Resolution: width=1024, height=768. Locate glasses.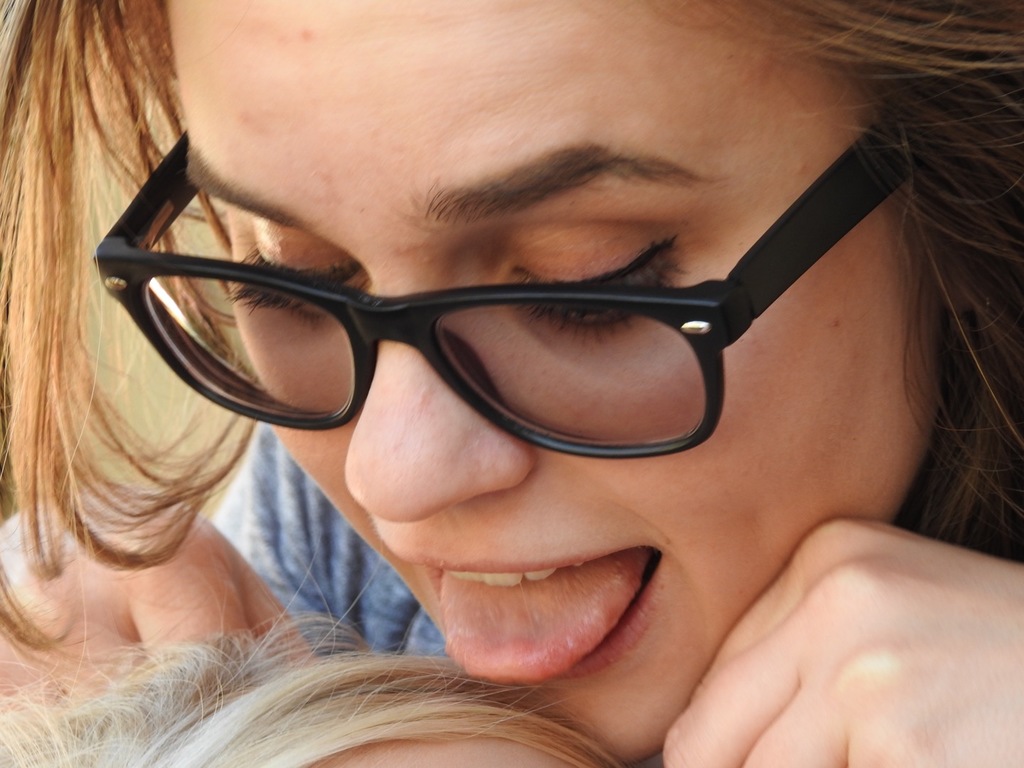
[65,87,940,457].
